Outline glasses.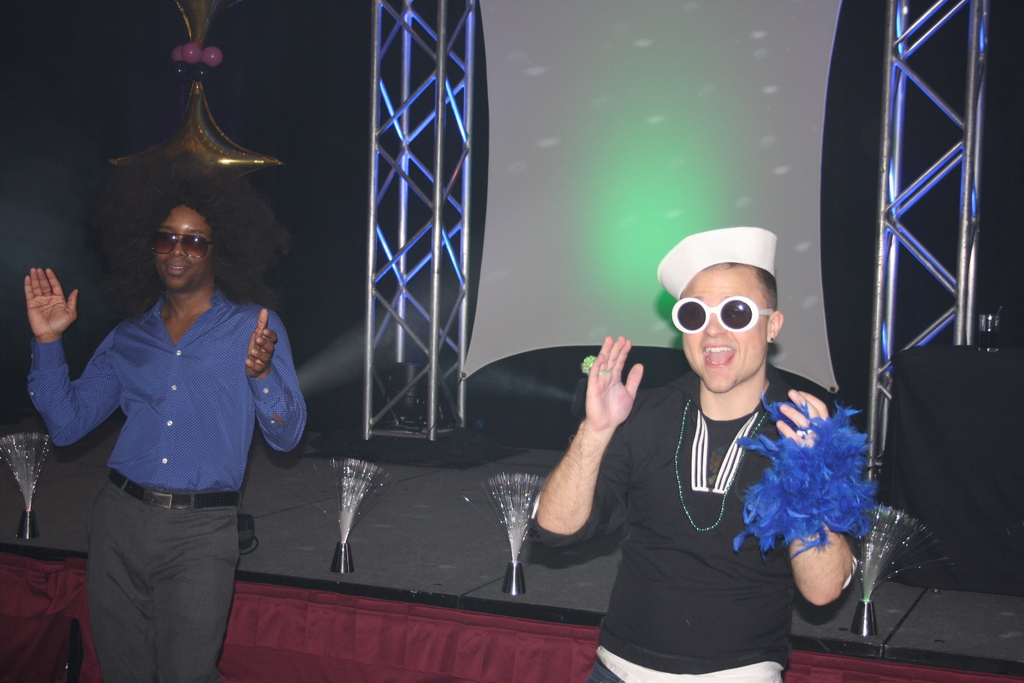
Outline: [x1=149, y1=230, x2=220, y2=259].
